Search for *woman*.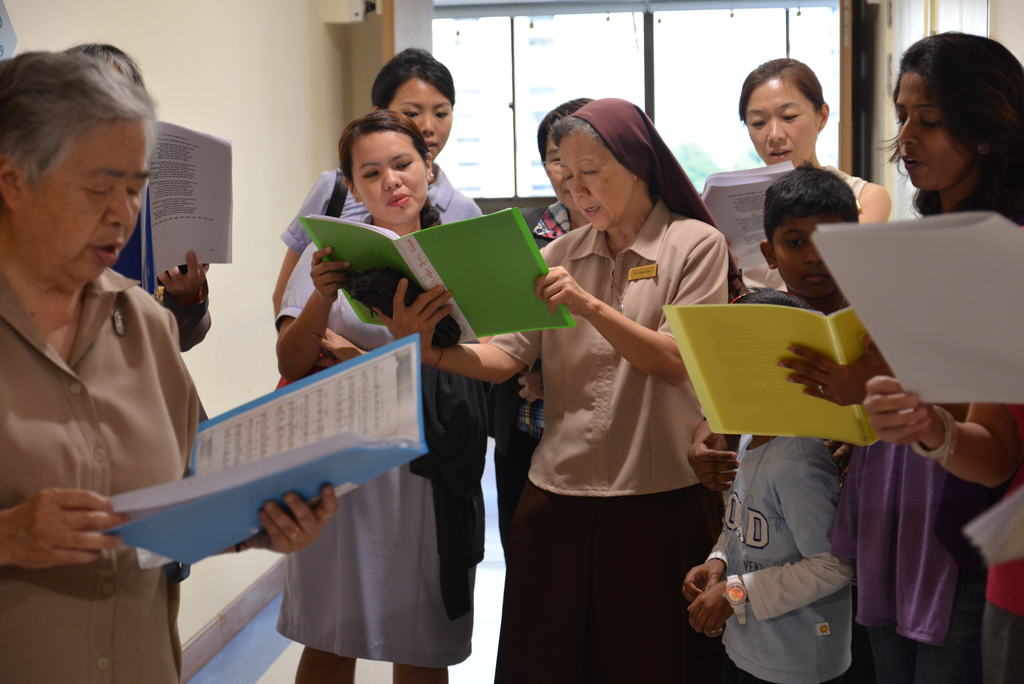
Found at [left=273, top=47, right=493, bottom=325].
